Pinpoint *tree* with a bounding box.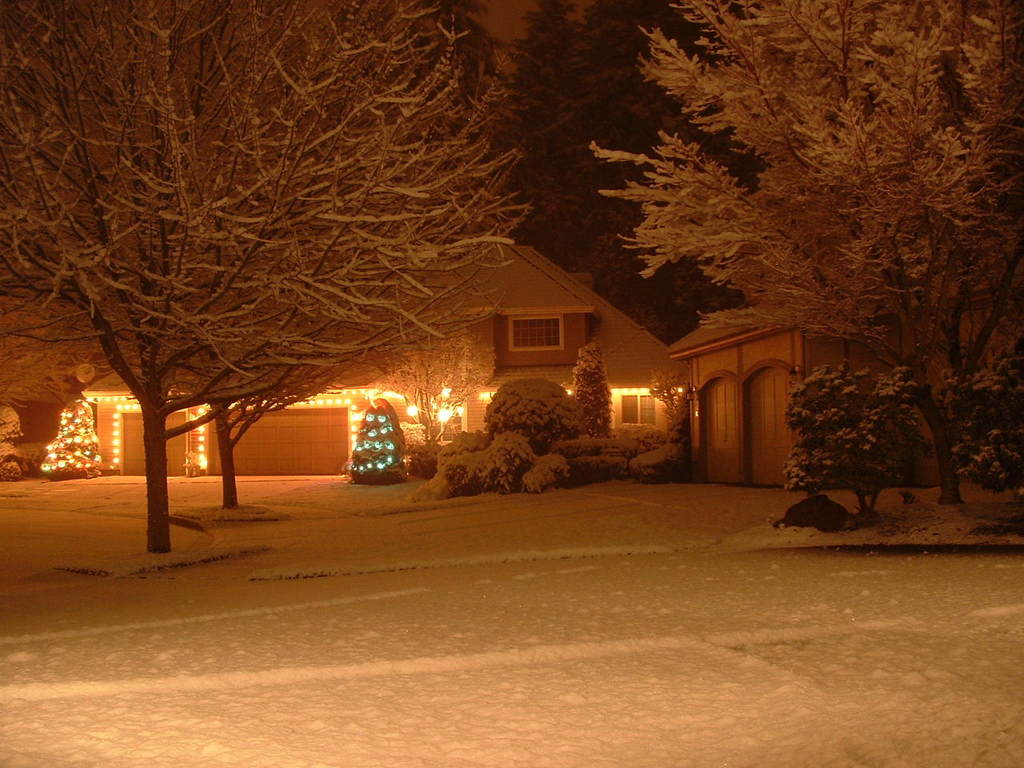
detection(646, 362, 690, 433).
